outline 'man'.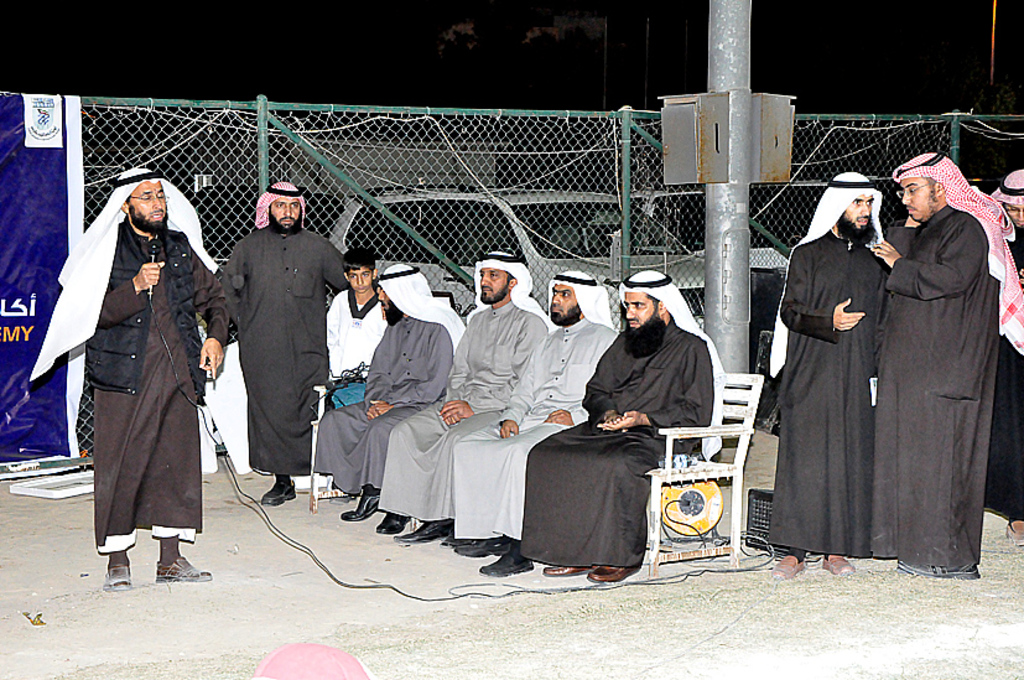
Outline: crop(397, 250, 560, 547).
